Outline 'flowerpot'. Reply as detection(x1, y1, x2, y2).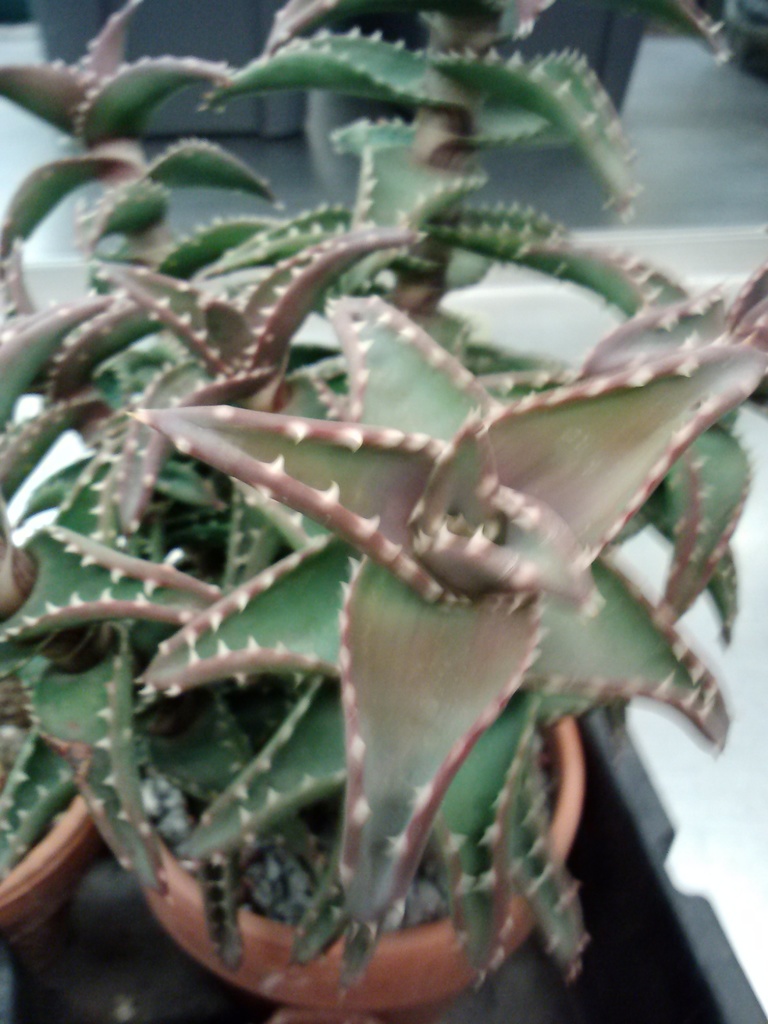
detection(0, 719, 93, 952).
